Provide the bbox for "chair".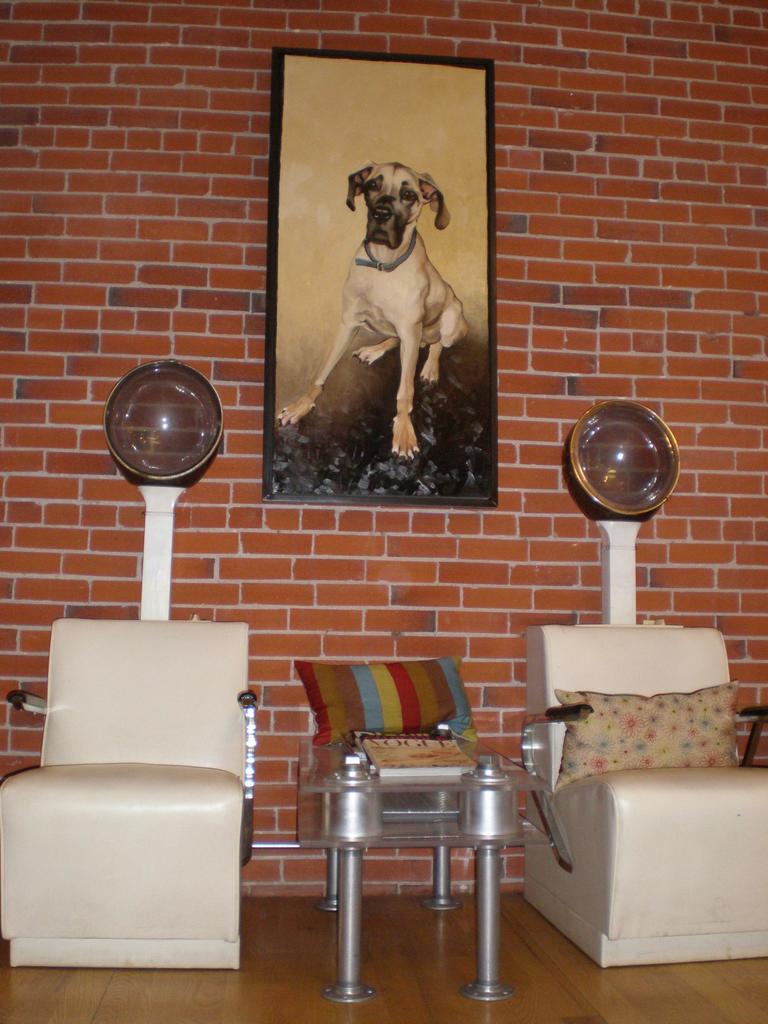
[x1=518, y1=619, x2=767, y2=965].
